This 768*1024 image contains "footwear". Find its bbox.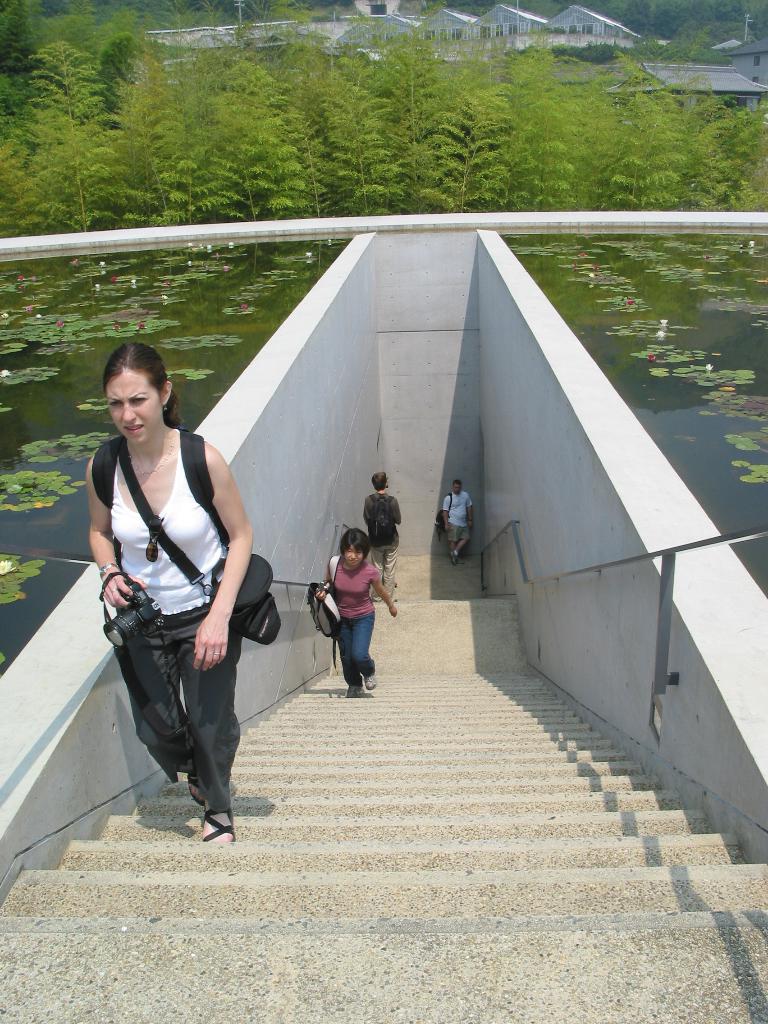
detection(195, 796, 237, 848).
